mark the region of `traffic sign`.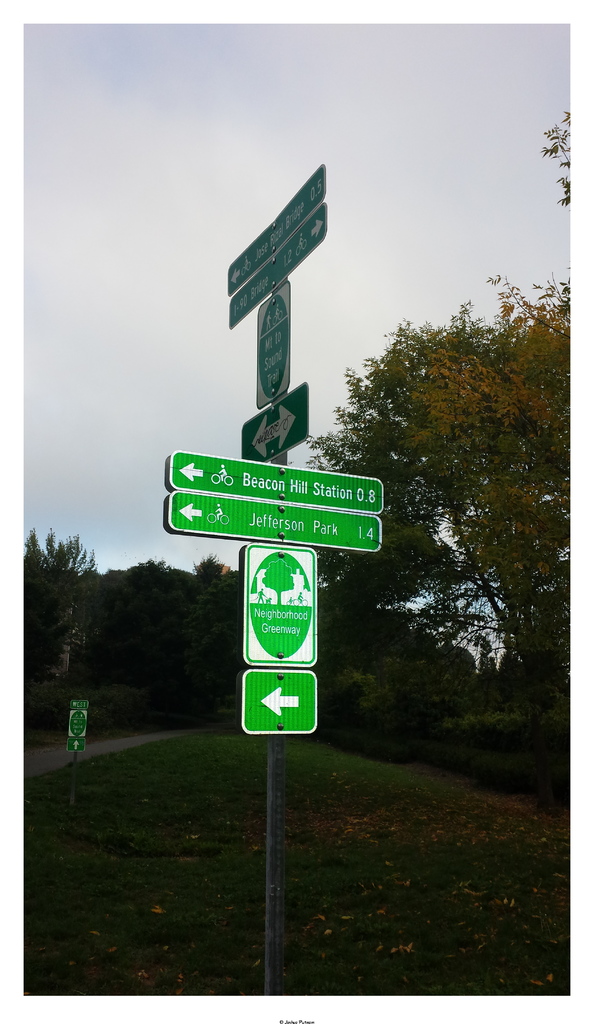
Region: (left=228, top=196, right=330, bottom=328).
